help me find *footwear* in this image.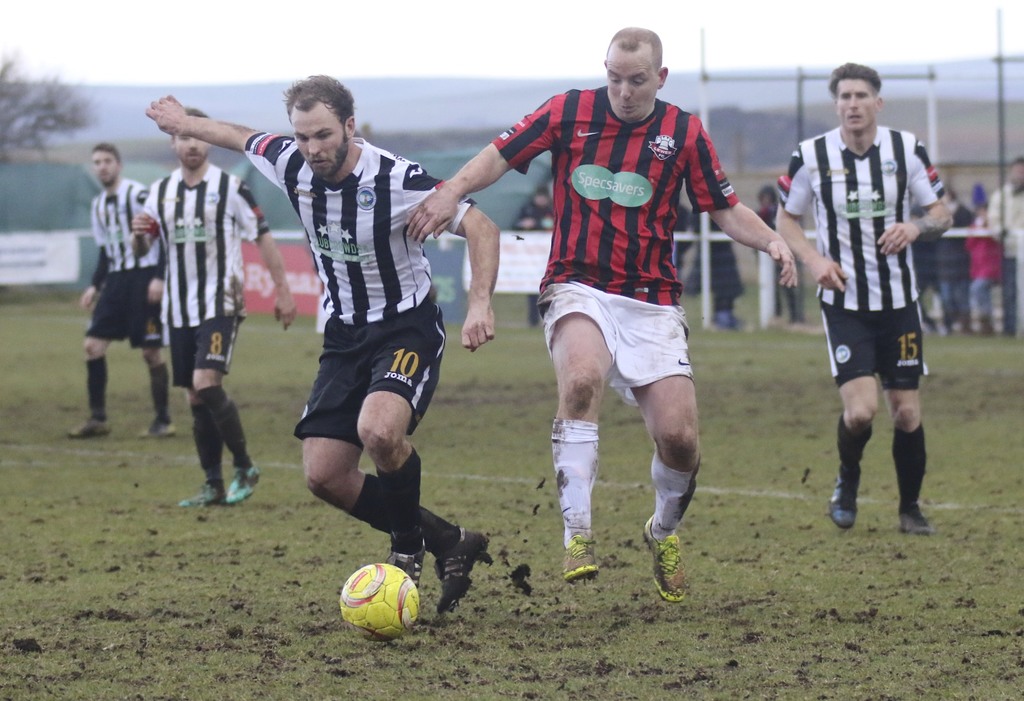
Found it: <region>67, 411, 112, 438</region>.
